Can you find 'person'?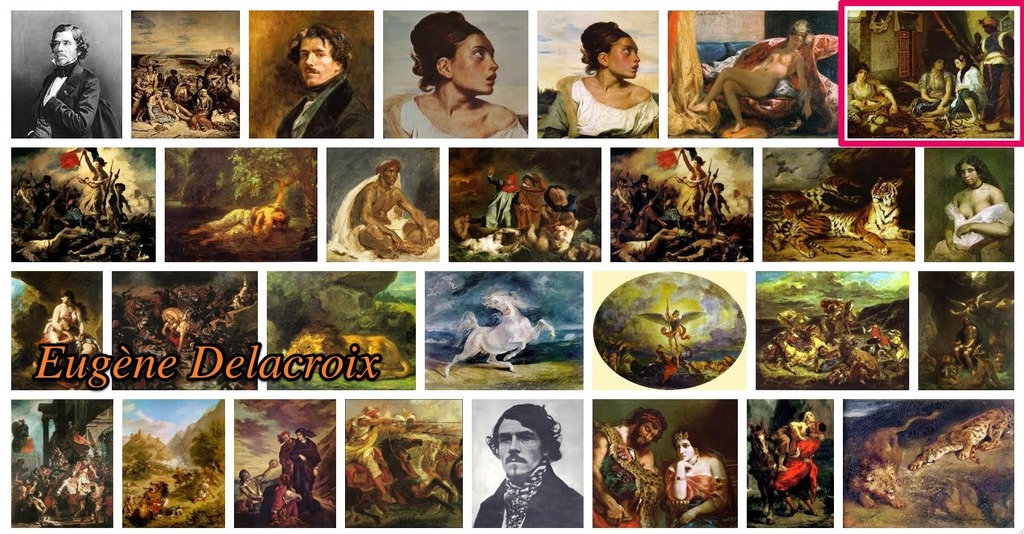
Yes, bounding box: locate(765, 291, 912, 389).
